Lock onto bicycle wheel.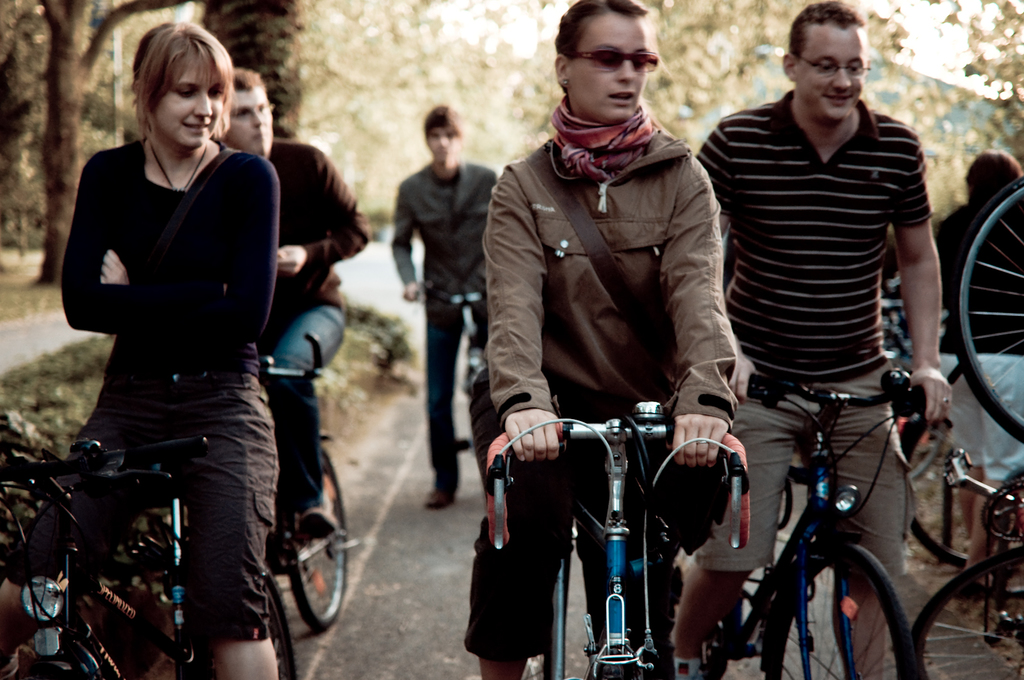
Locked: (x1=267, y1=569, x2=300, y2=679).
